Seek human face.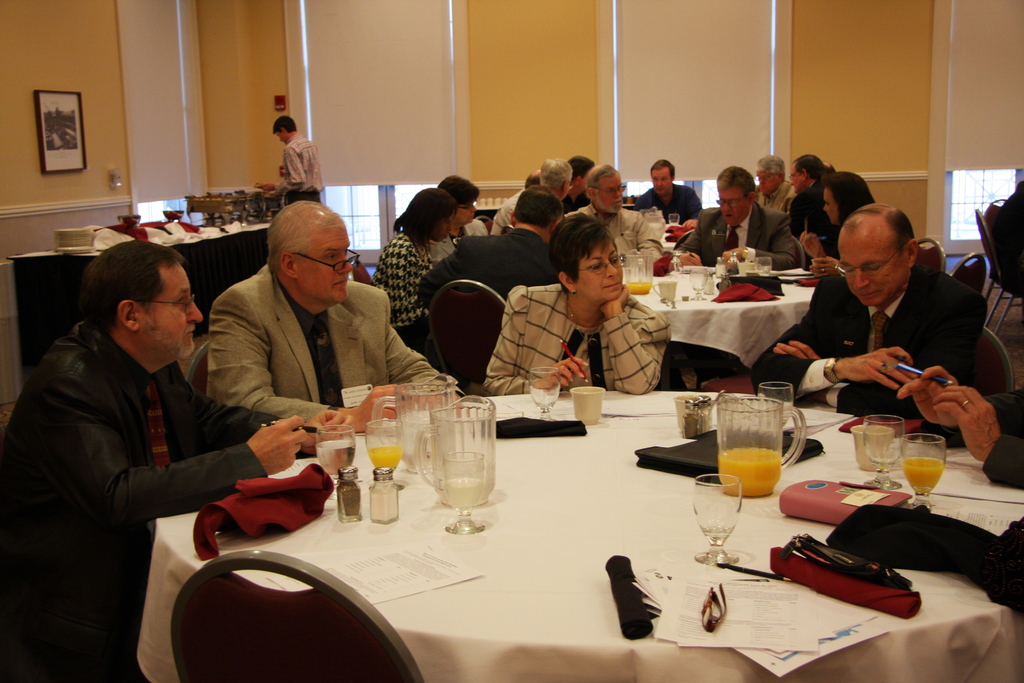
(576,243,623,302).
